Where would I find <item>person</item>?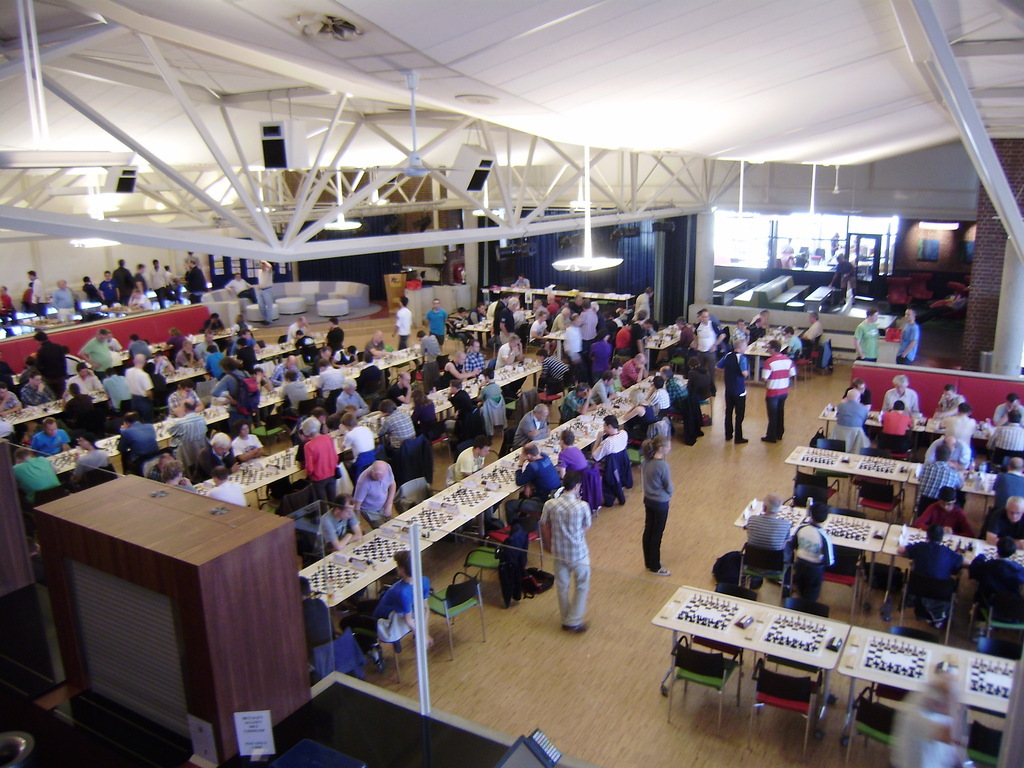
At Rect(19, 279, 36, 313).
